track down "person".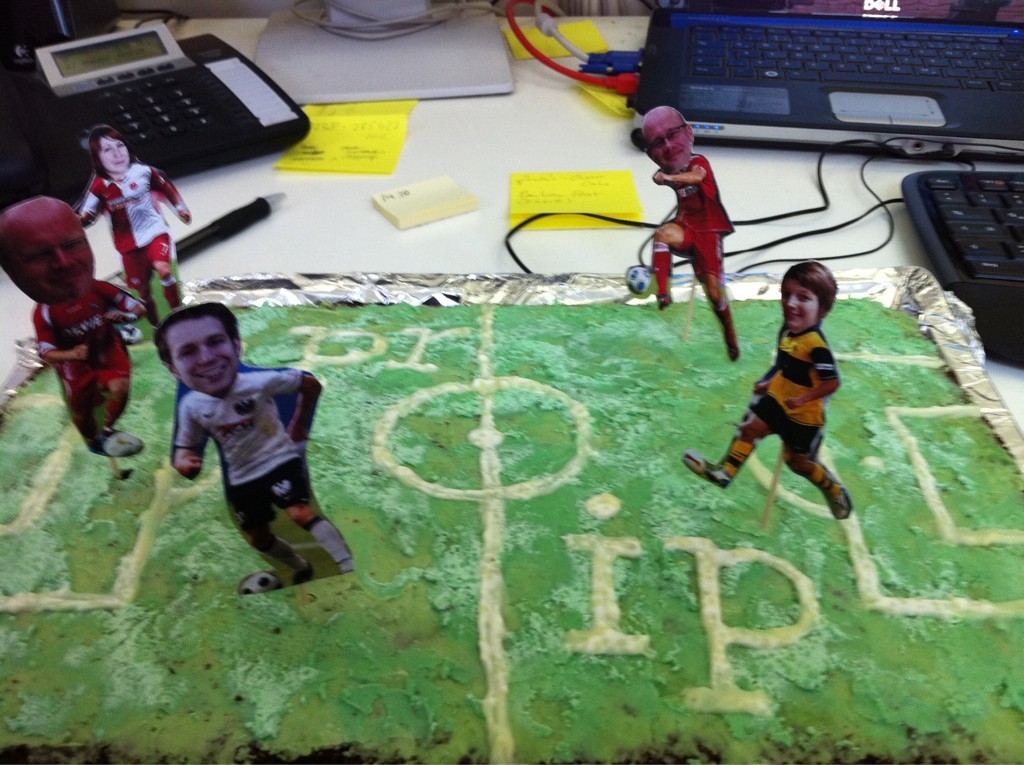
Tracked to 77:125:193:327.
